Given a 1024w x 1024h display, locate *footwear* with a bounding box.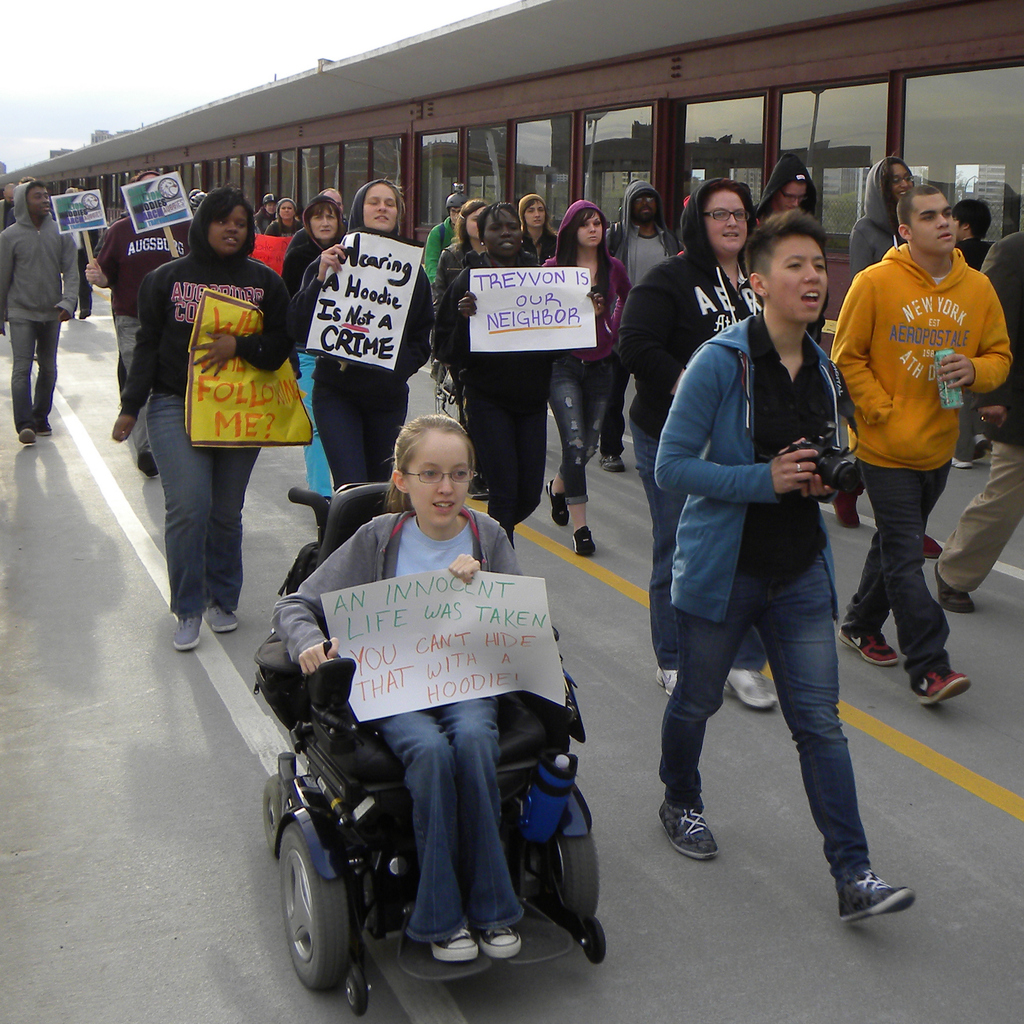
Located: 835:629:900:666.
